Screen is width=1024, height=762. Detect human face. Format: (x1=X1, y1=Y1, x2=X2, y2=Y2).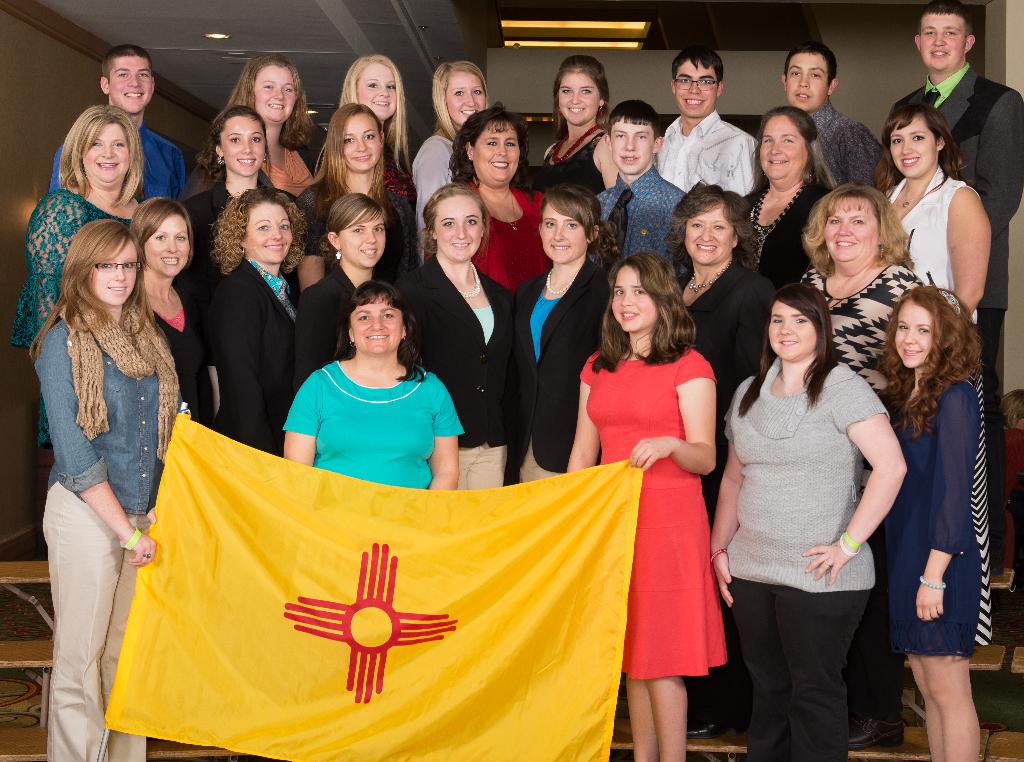
(x1=920, y1=12, x2=964, y2=72).
